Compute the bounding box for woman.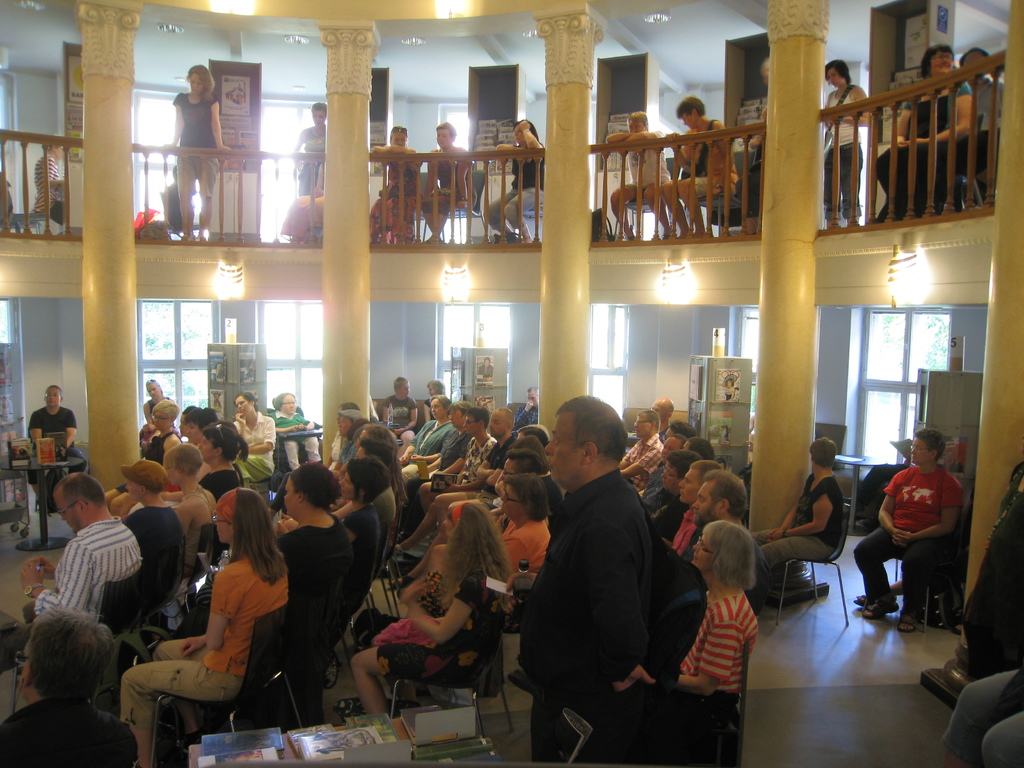
[left=495, top=475, right=556, bottom=586].
